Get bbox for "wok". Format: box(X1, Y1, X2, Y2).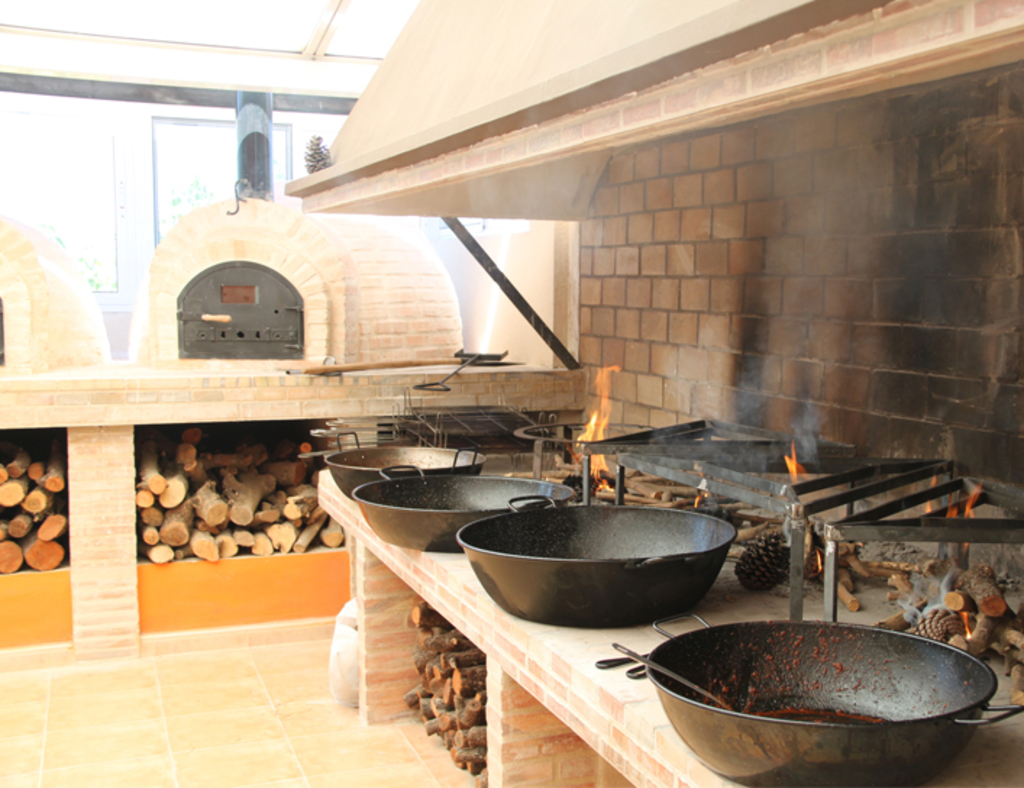
box(343, 459, 579, 555).
